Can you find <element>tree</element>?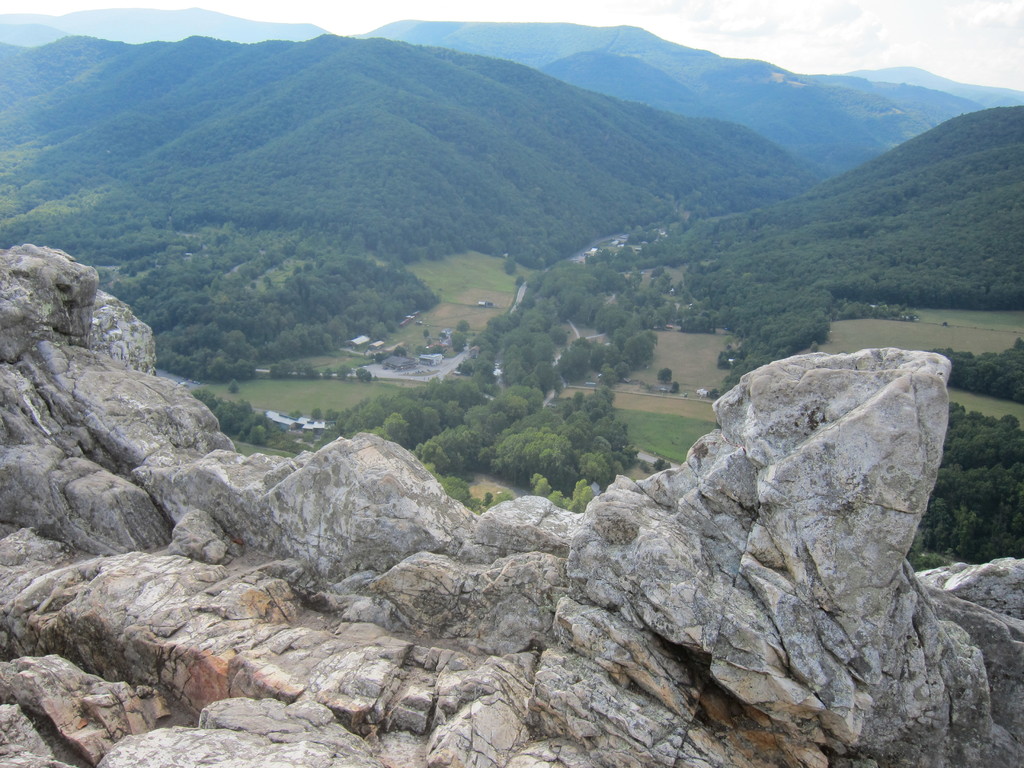
Yes, bounding box: bbox(661, 368, 668, 380).
